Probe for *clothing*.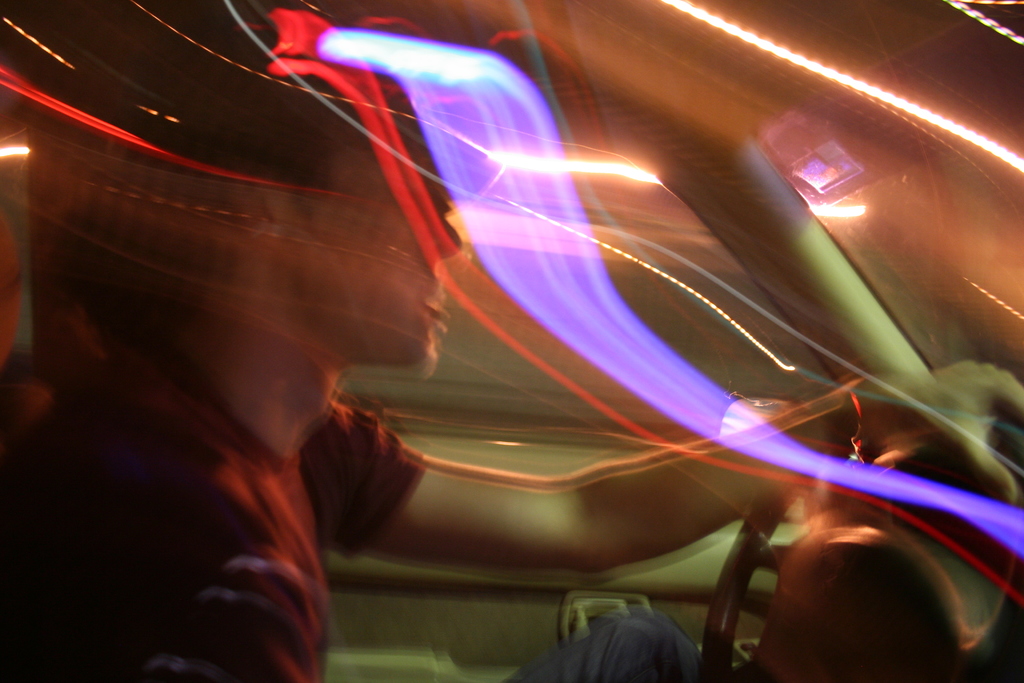
Probe result: [1, 324, 427, 682].
